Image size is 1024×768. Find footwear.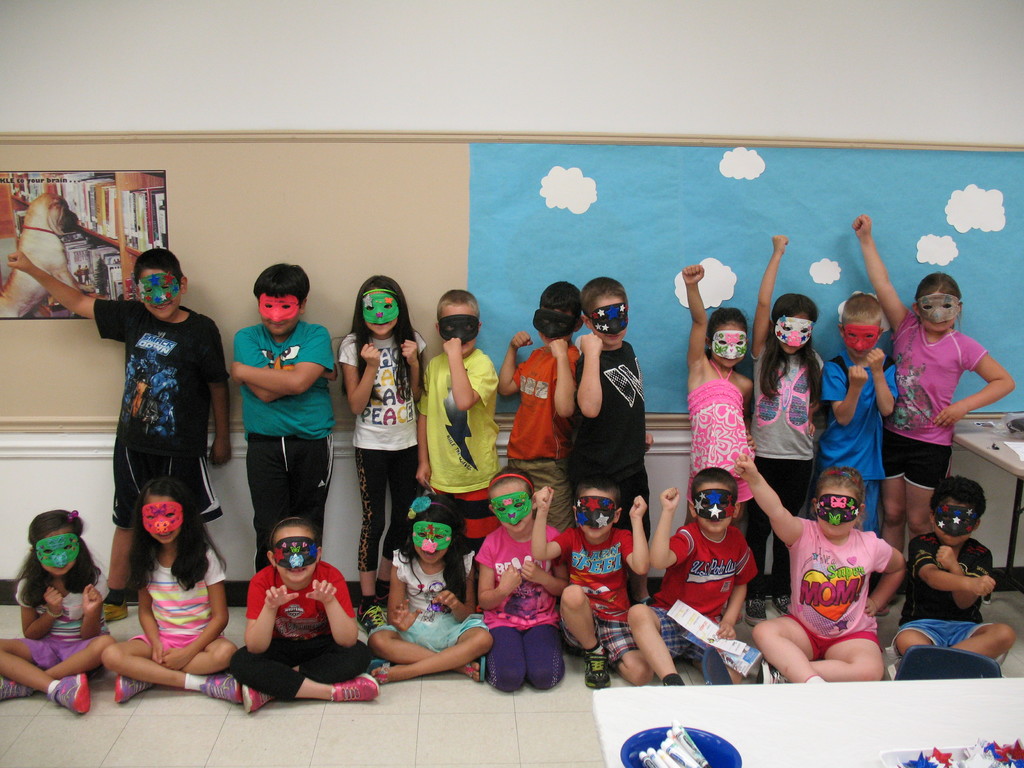
region(644, 598, 652, 601).
